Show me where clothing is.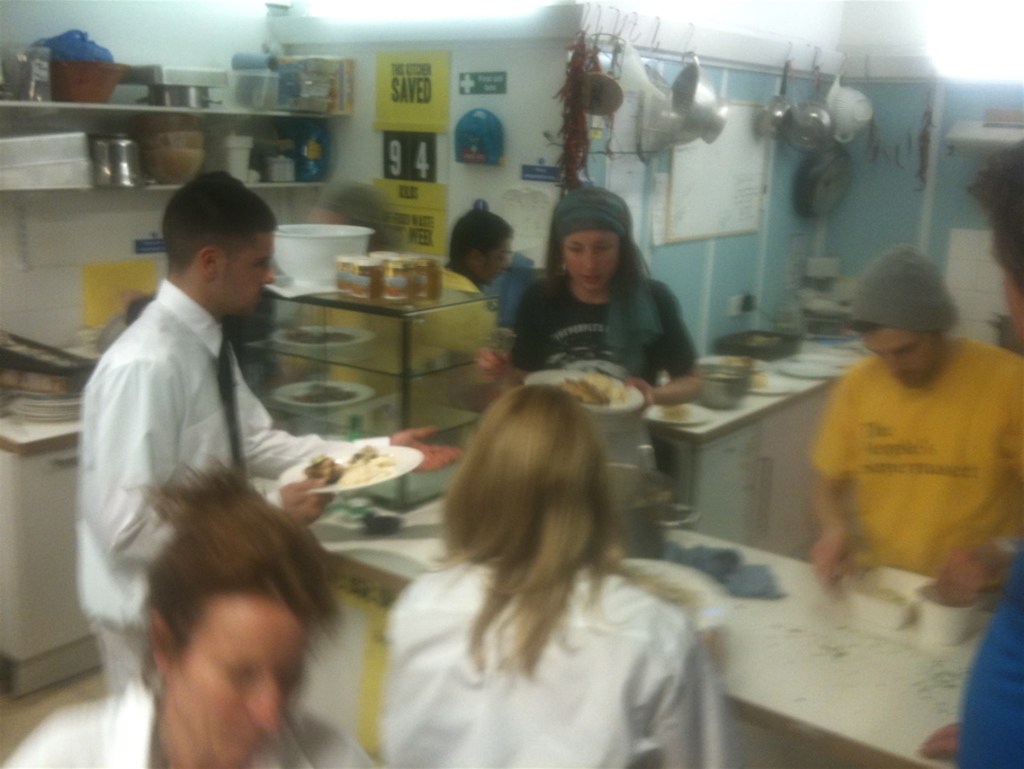
clothing is at crop(371, 546, 746, 768).
